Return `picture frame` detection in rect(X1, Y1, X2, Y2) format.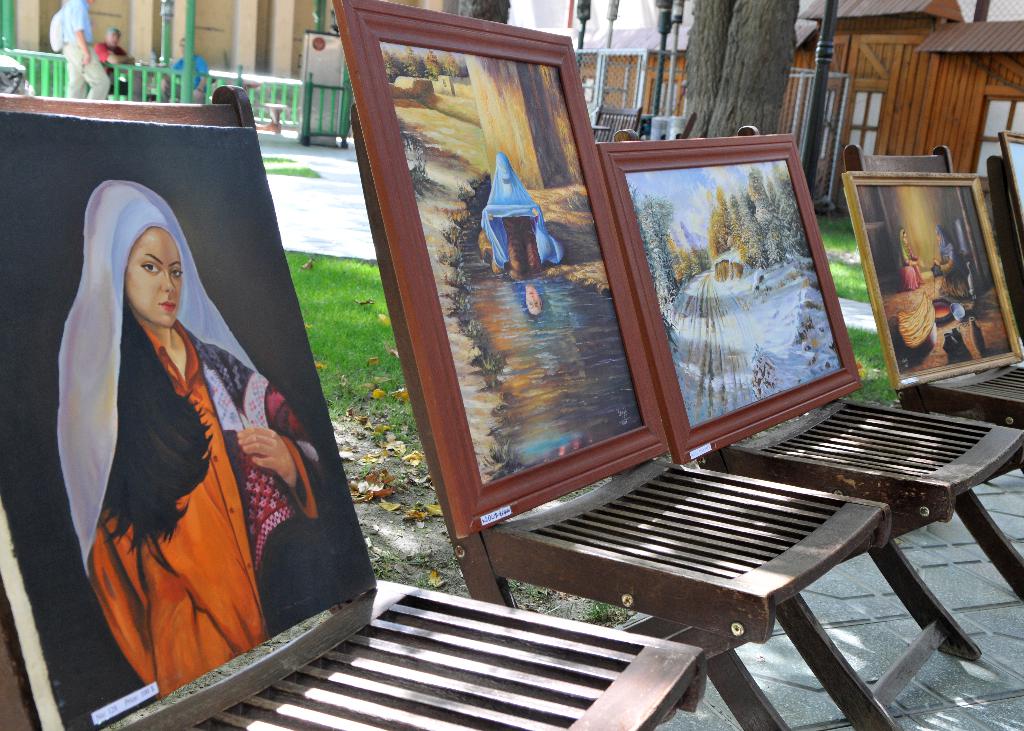
rect(1000, 132, 1023, 243).
